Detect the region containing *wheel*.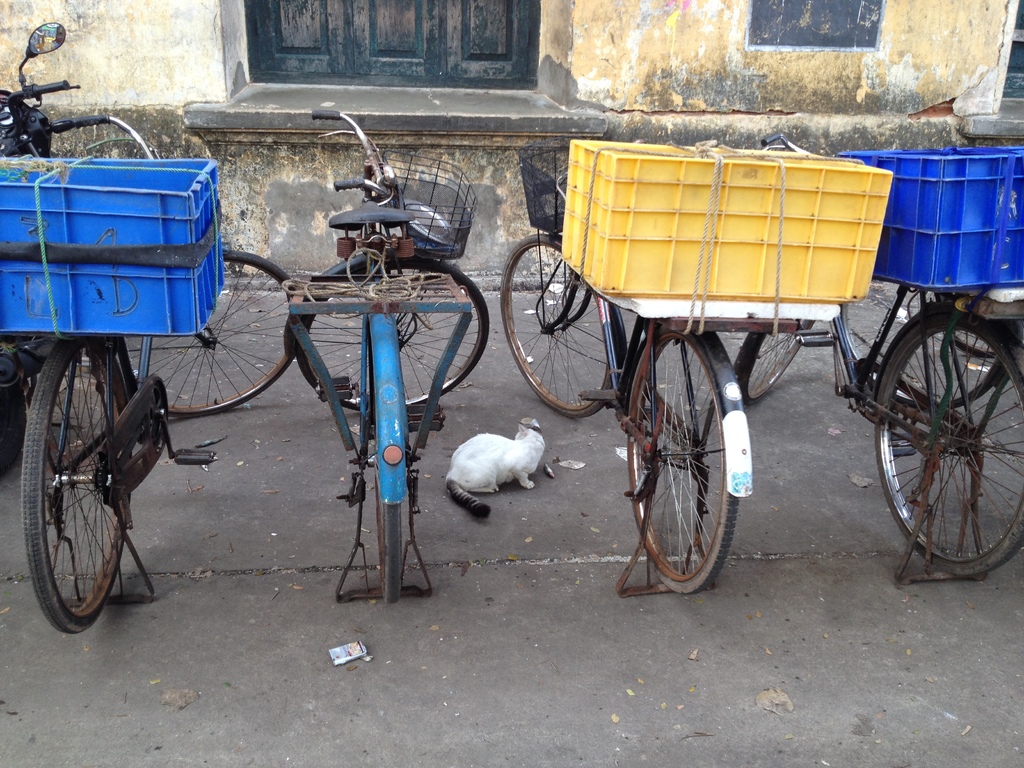
(874,297,1023,570).
